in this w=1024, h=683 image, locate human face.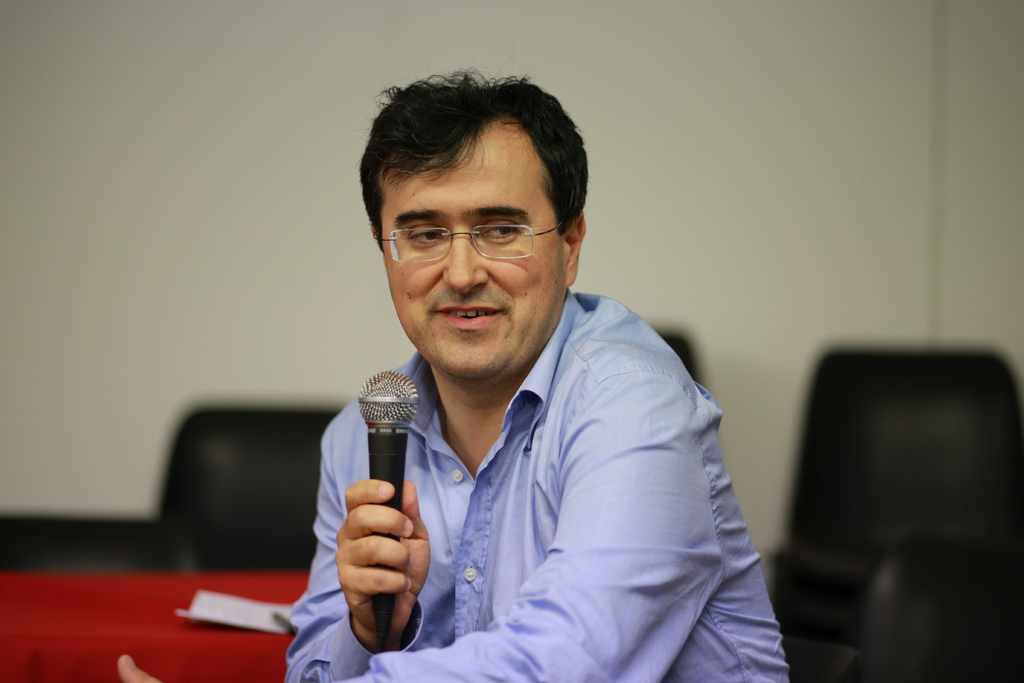
Bounding box: bbox=[374, 109, 569, 375].
